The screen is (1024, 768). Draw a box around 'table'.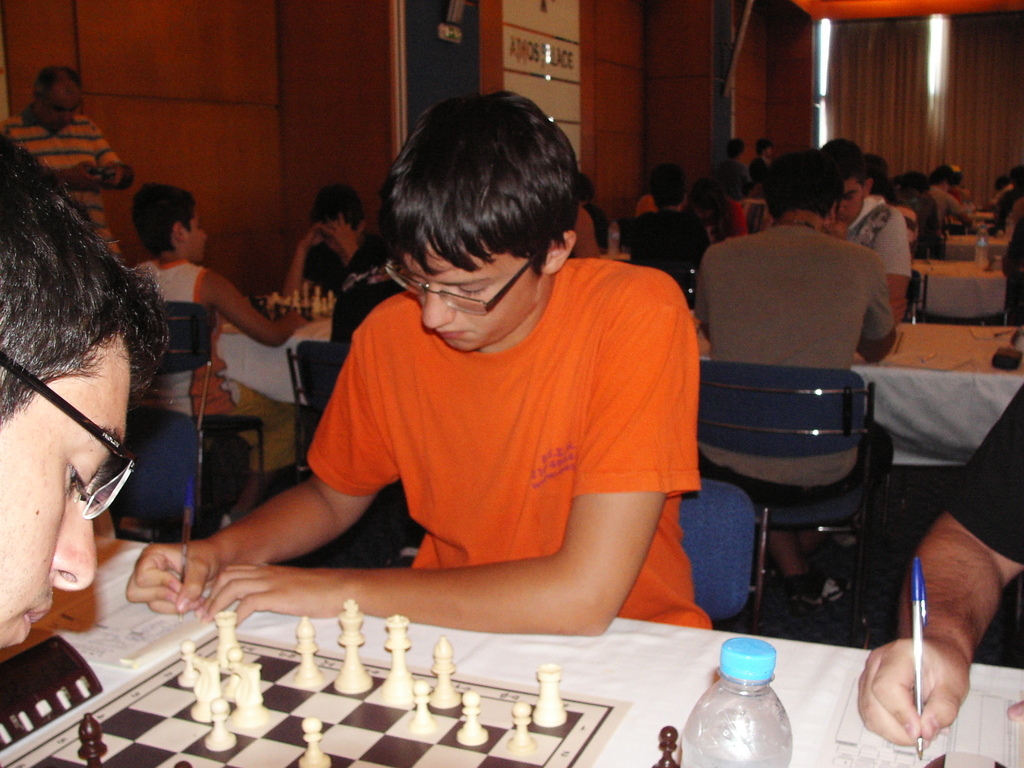
<box>0,532,1023,767</box>.
